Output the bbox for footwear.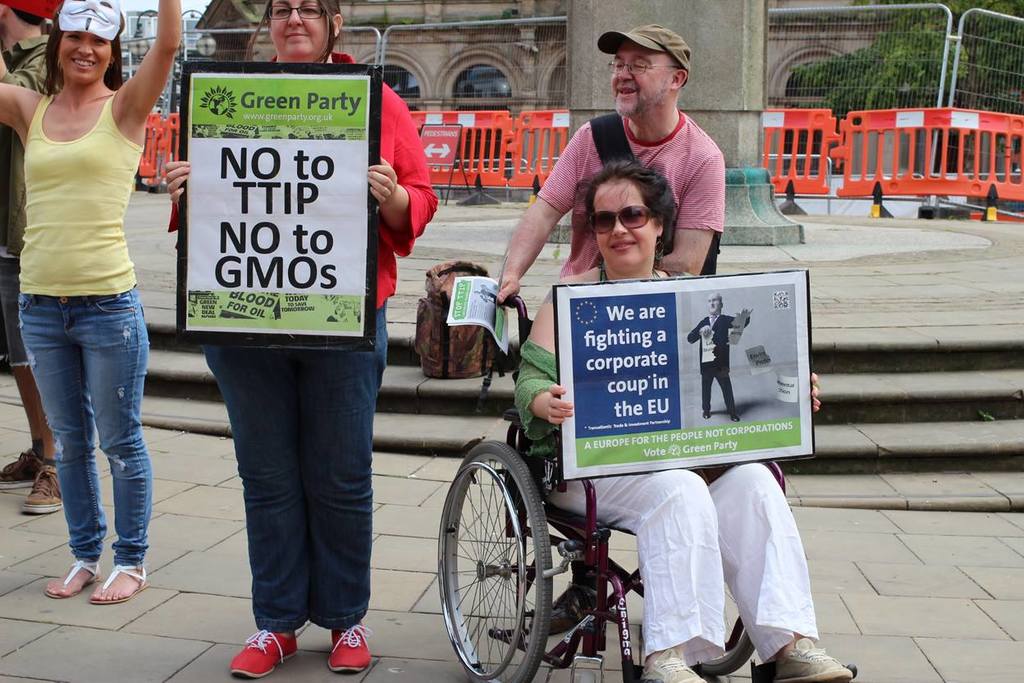
(x1=94, y1=561, x2=150, y2=607).
